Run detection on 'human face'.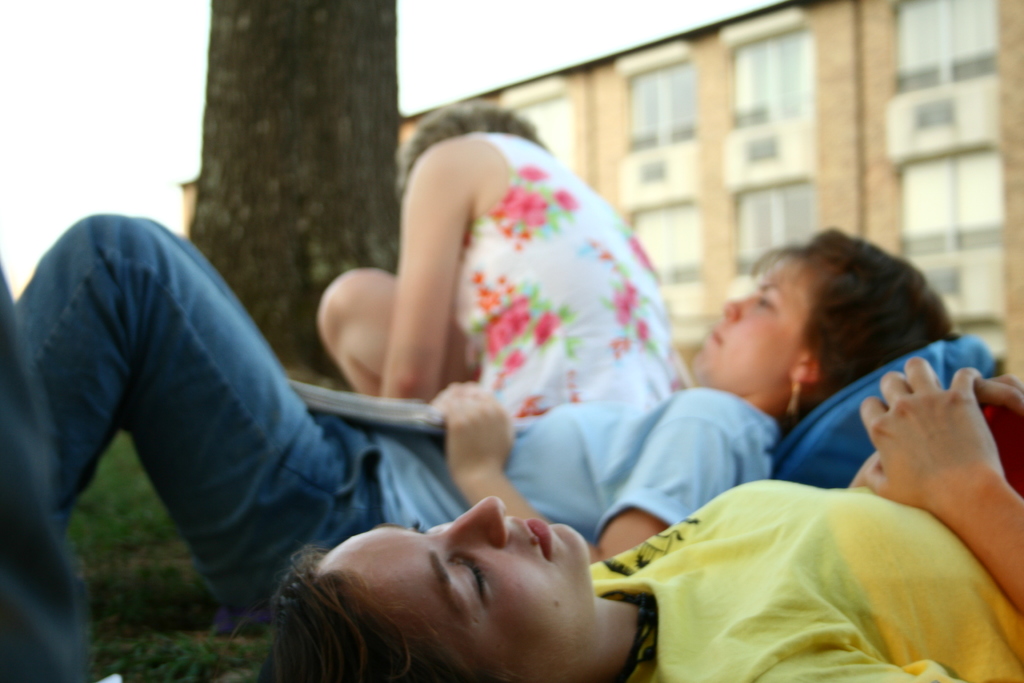
Result: [x1=687, y1=255, x2=824, y2=388].
